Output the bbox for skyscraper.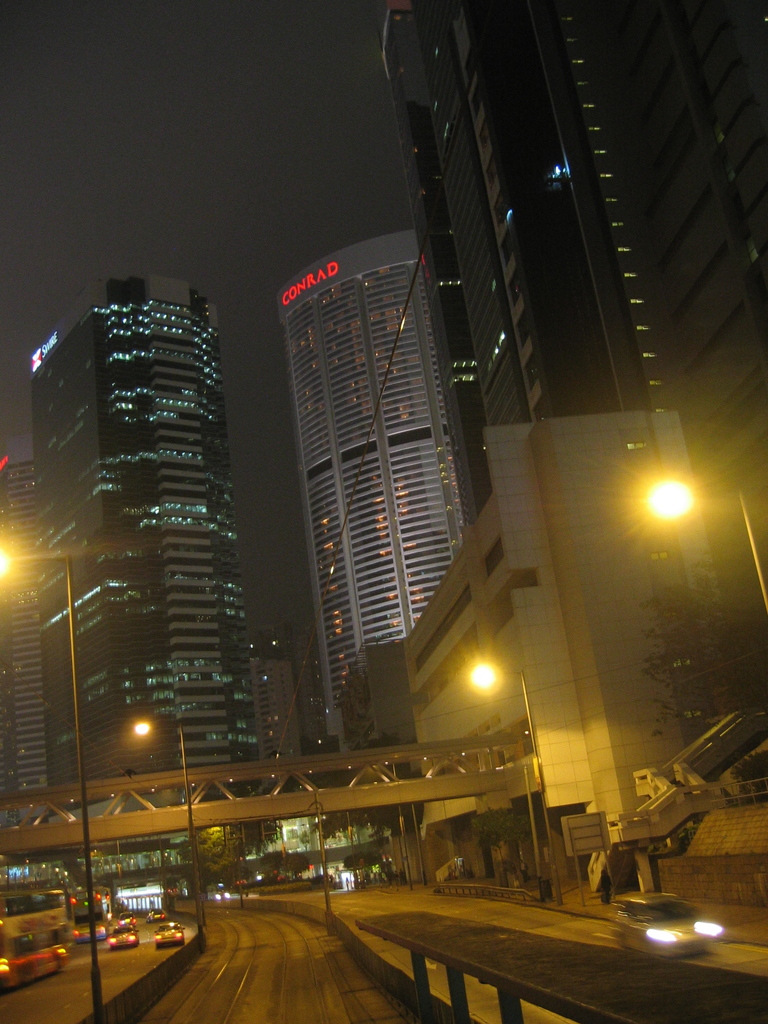
[265, 121, 500, 780].
